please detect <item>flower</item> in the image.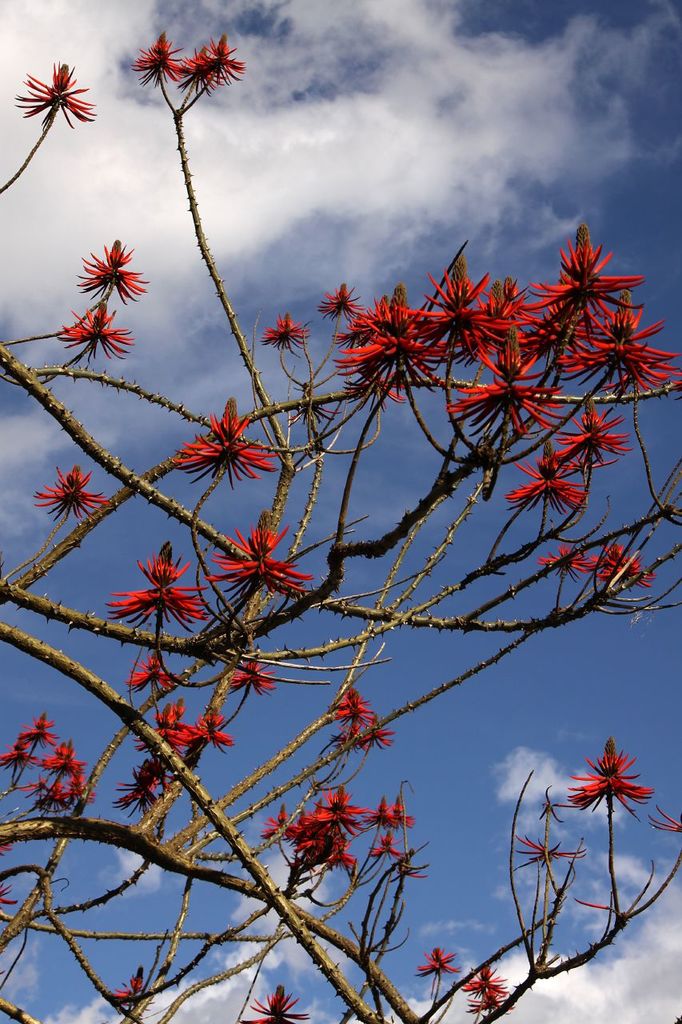
locate(36, 457, 105, 518).
